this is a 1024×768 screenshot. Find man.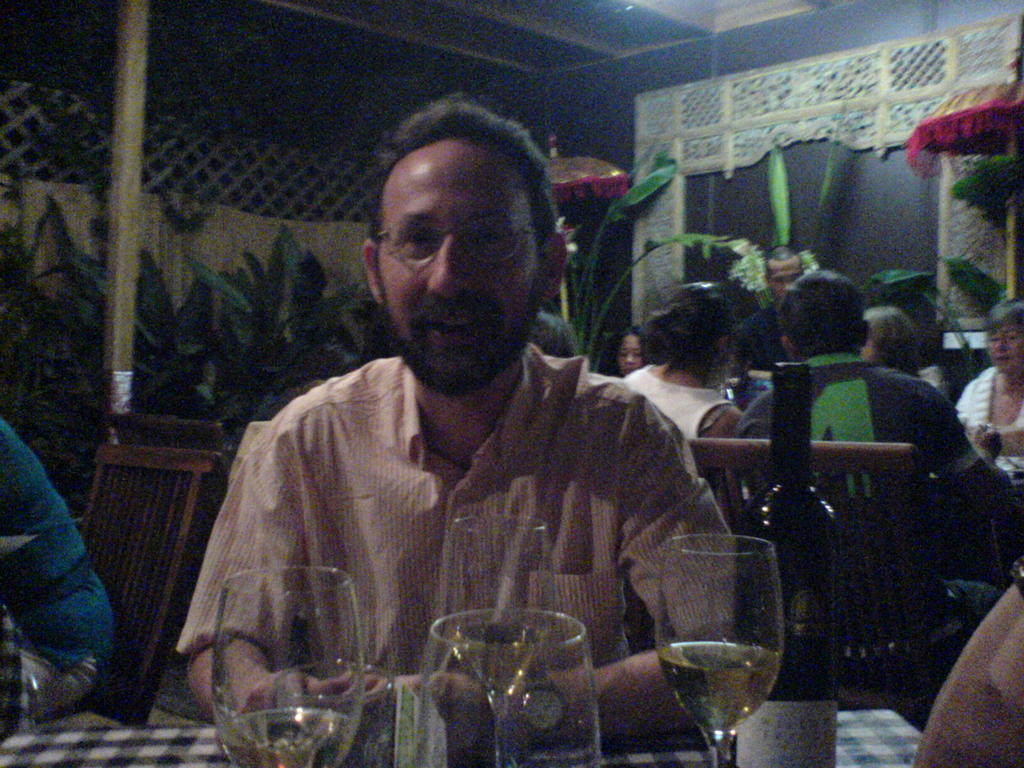
Bounding box: x1=169 y1=129 x2=760 y2=723.
